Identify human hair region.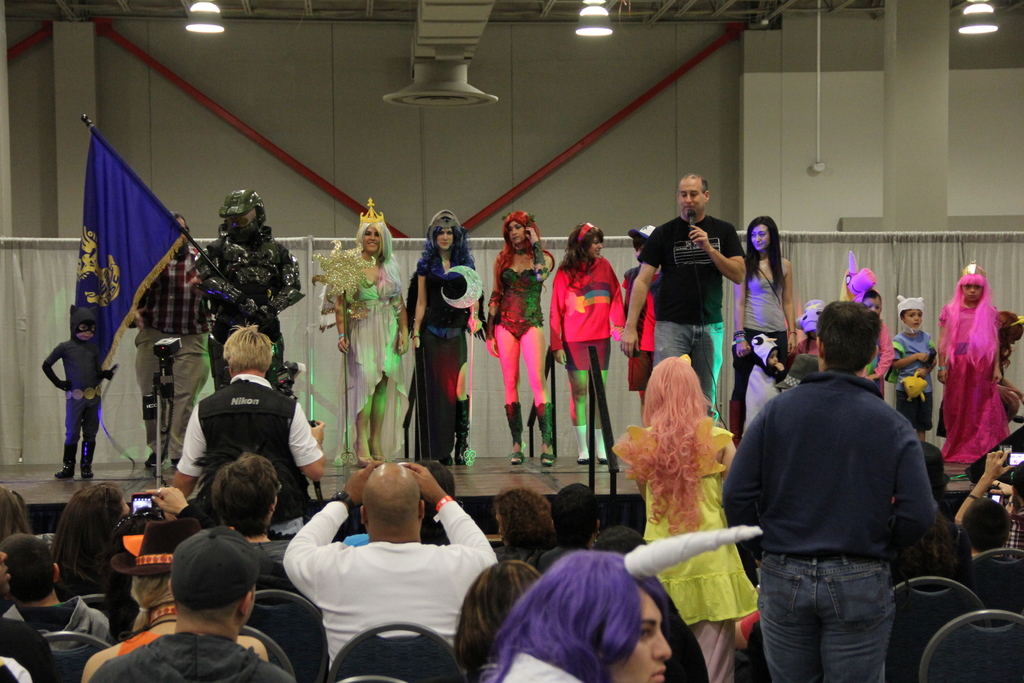
Region: box=[355, 218, 402, 283].
